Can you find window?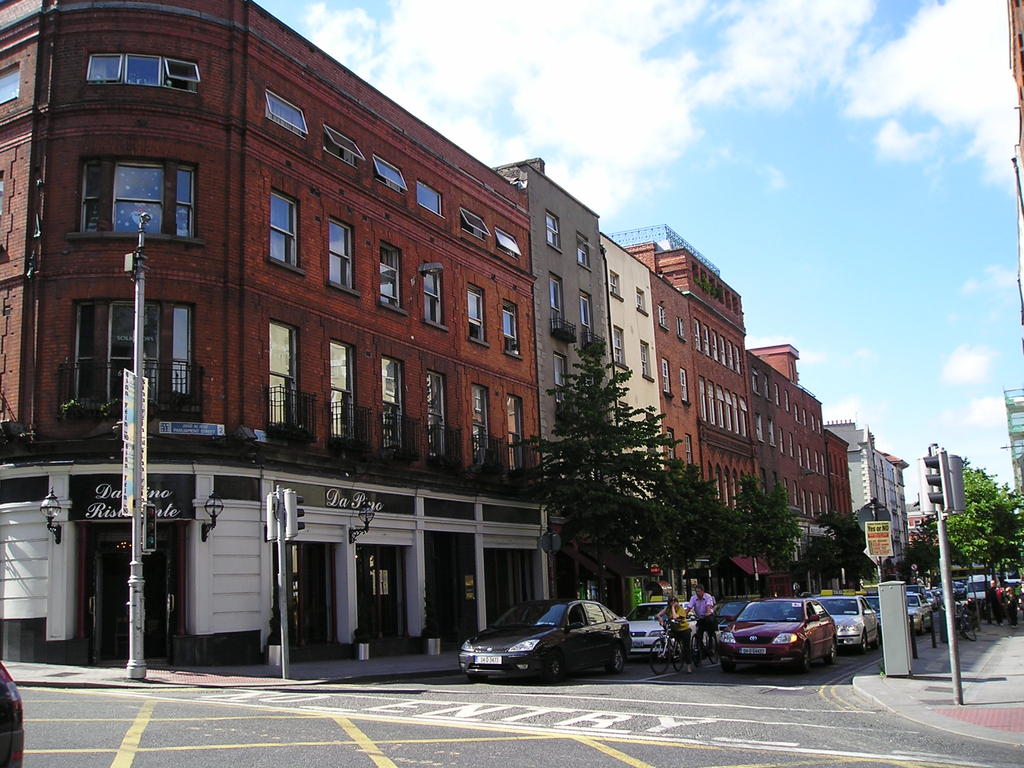
Yes, bounding box: BBox(673, 368, 694, 408).
